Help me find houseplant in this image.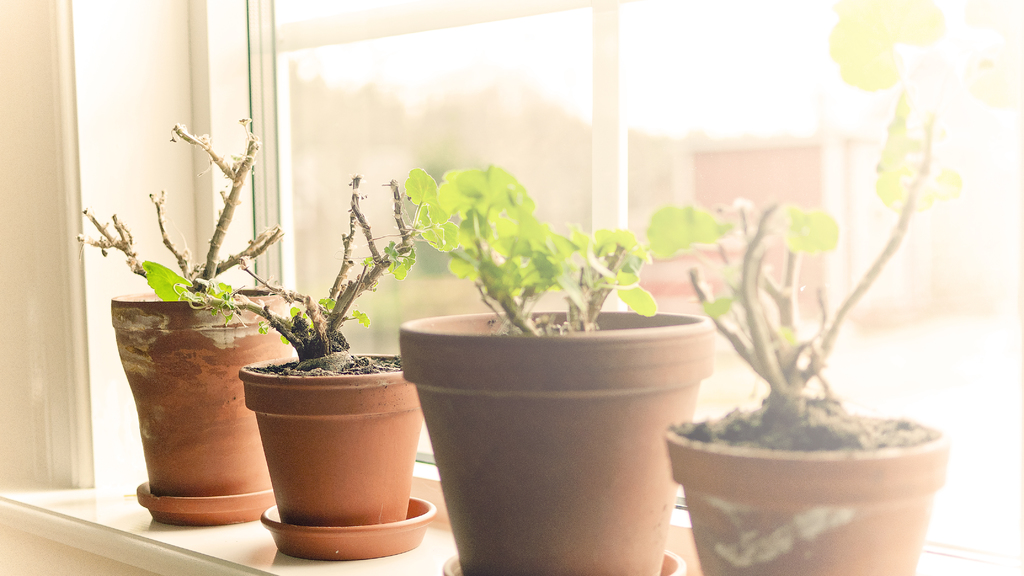
Found it: [137,175,460,564].
